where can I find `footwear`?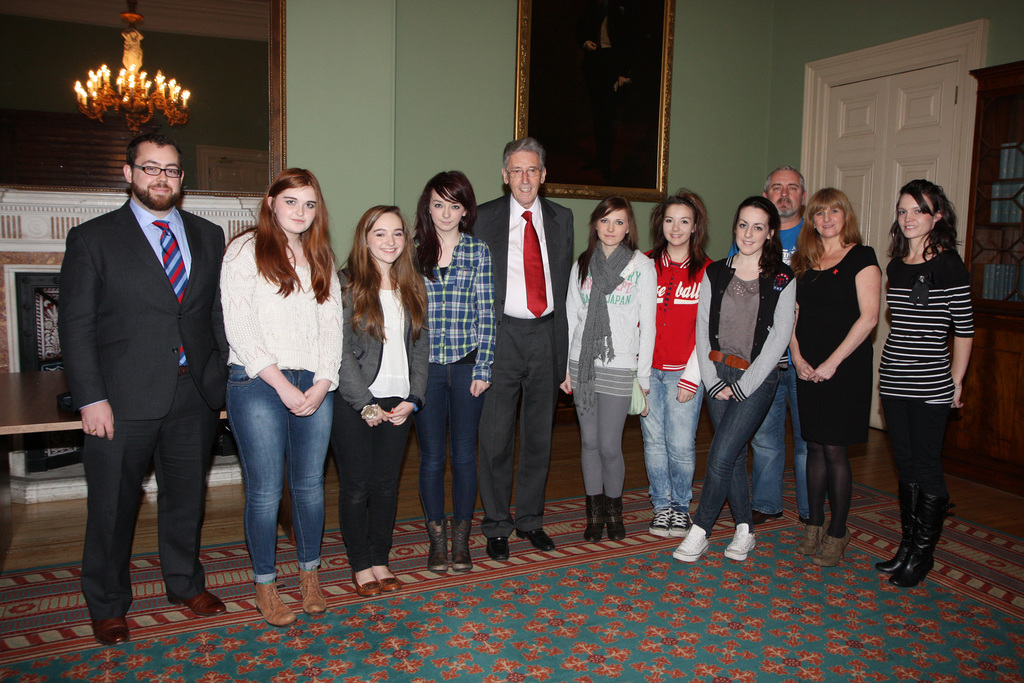
You can find it at 583,491,604,544.
